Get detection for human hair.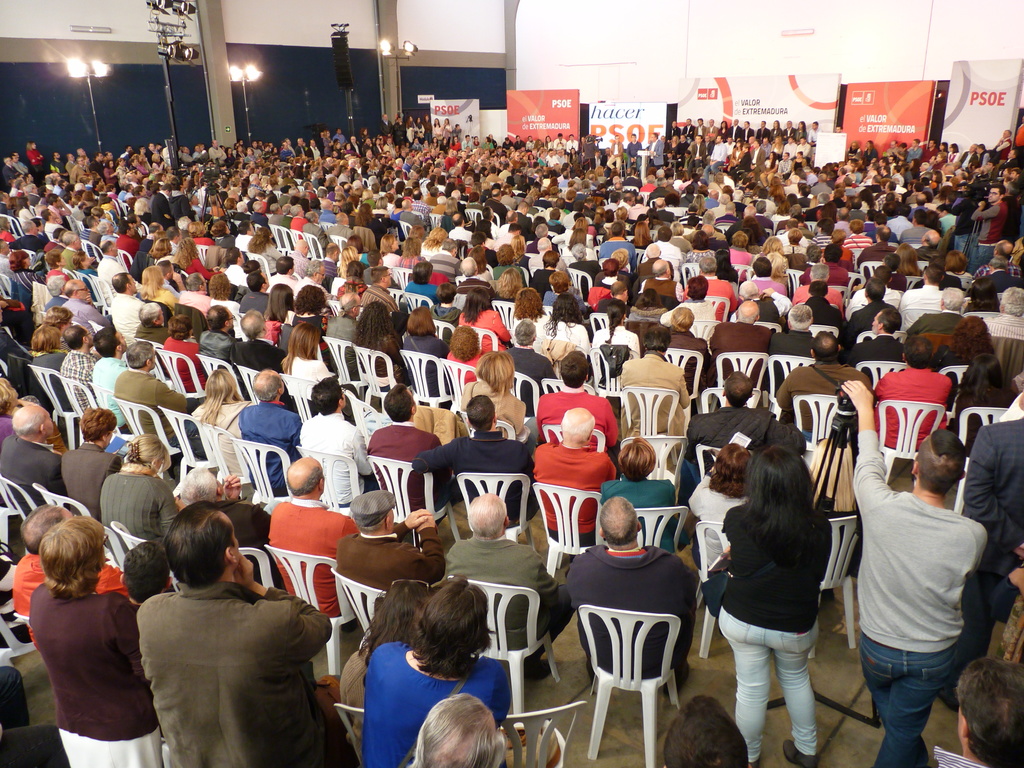
Detection: (left=38, top=513, right=104, bottom=600).
